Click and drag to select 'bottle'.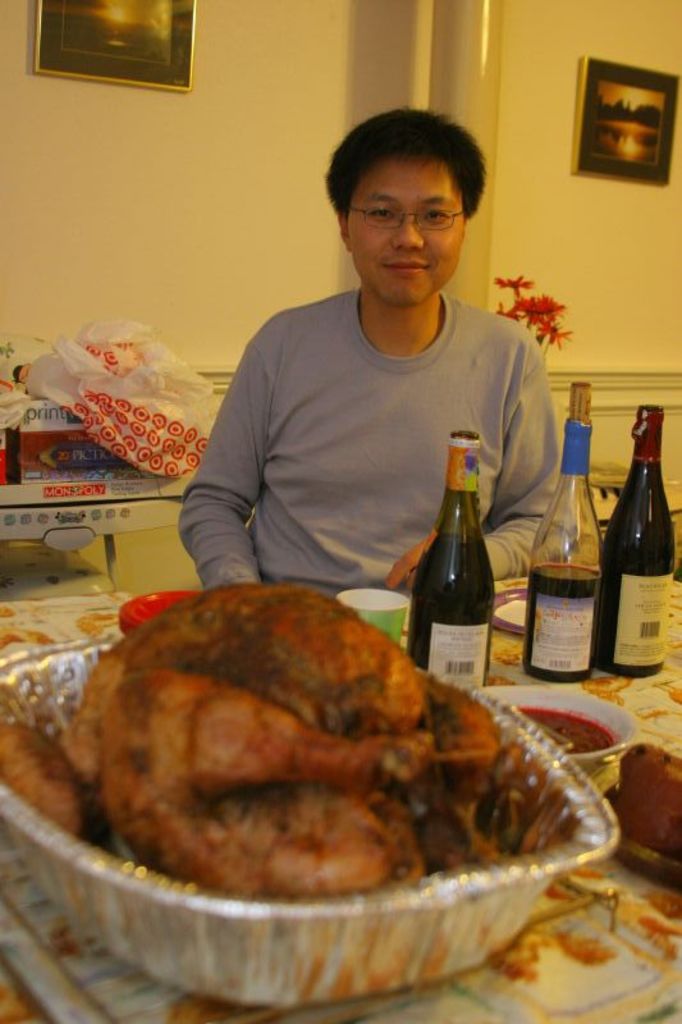
Selection: box(599, 404, 677, 686).
